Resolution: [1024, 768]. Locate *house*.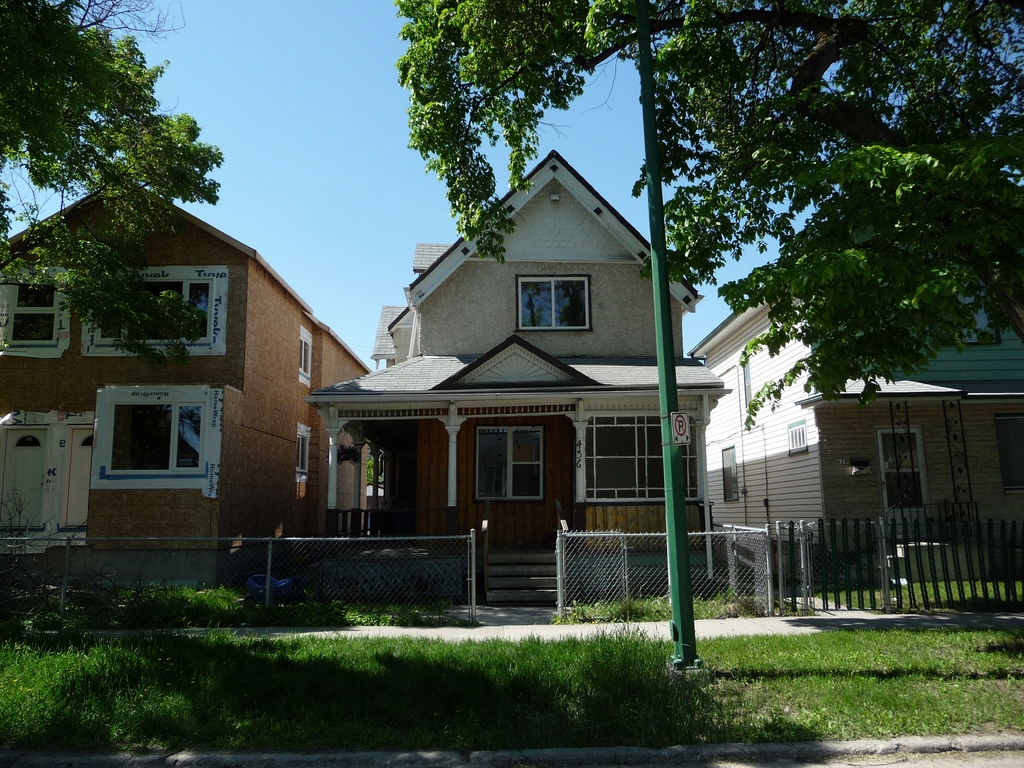
Rect(302, 148, 736, 602).
